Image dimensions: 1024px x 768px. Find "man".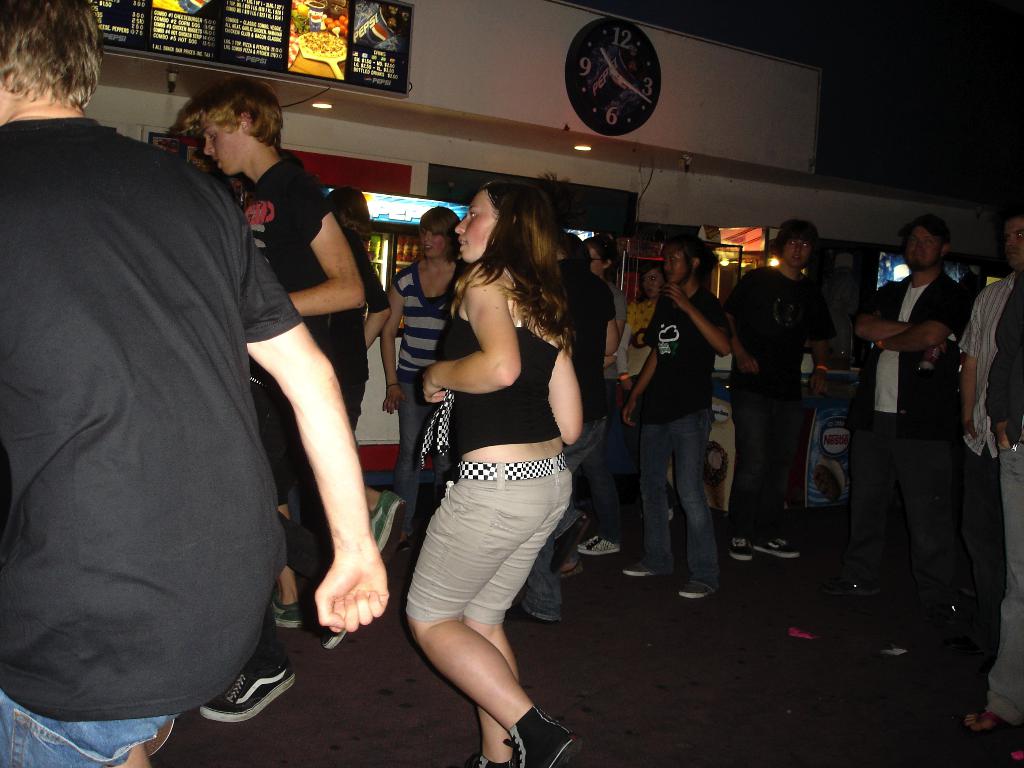
{"x1": 720, "y1": 219, "x2": 834, "y2": 561}.
